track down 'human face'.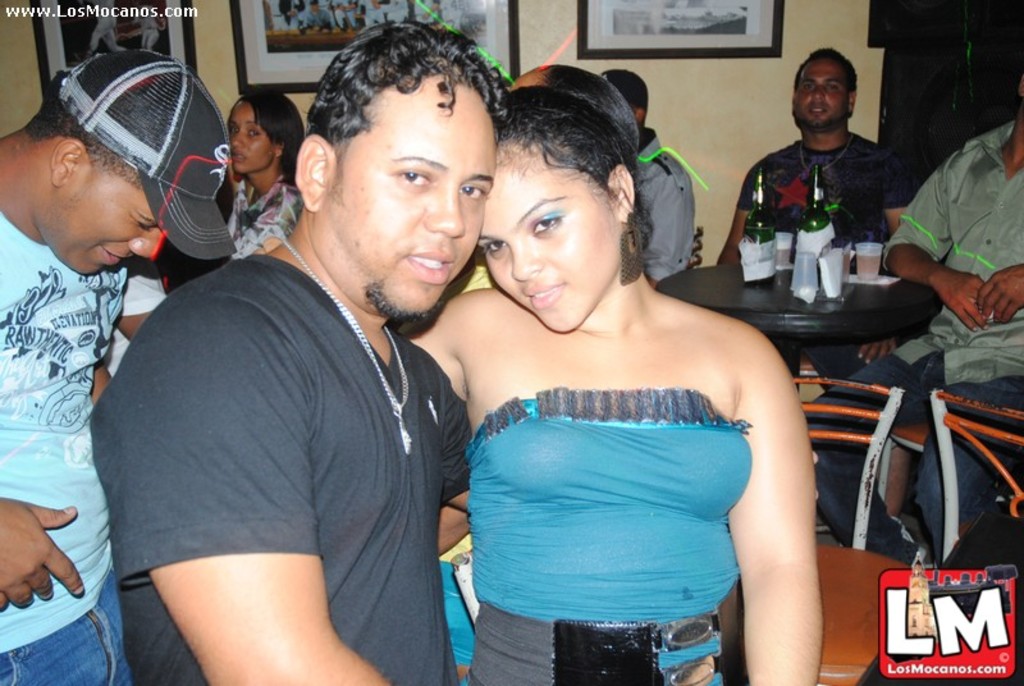
Tracked to box(792, 49, 851, 131).
